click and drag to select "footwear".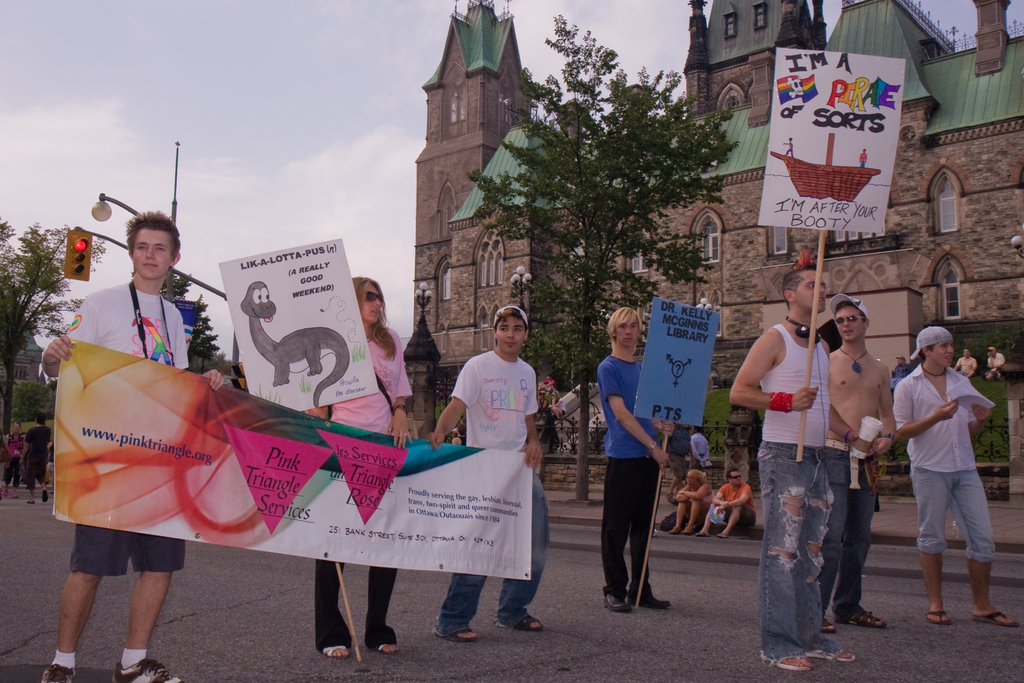
Selection: 832/608/887/628.
